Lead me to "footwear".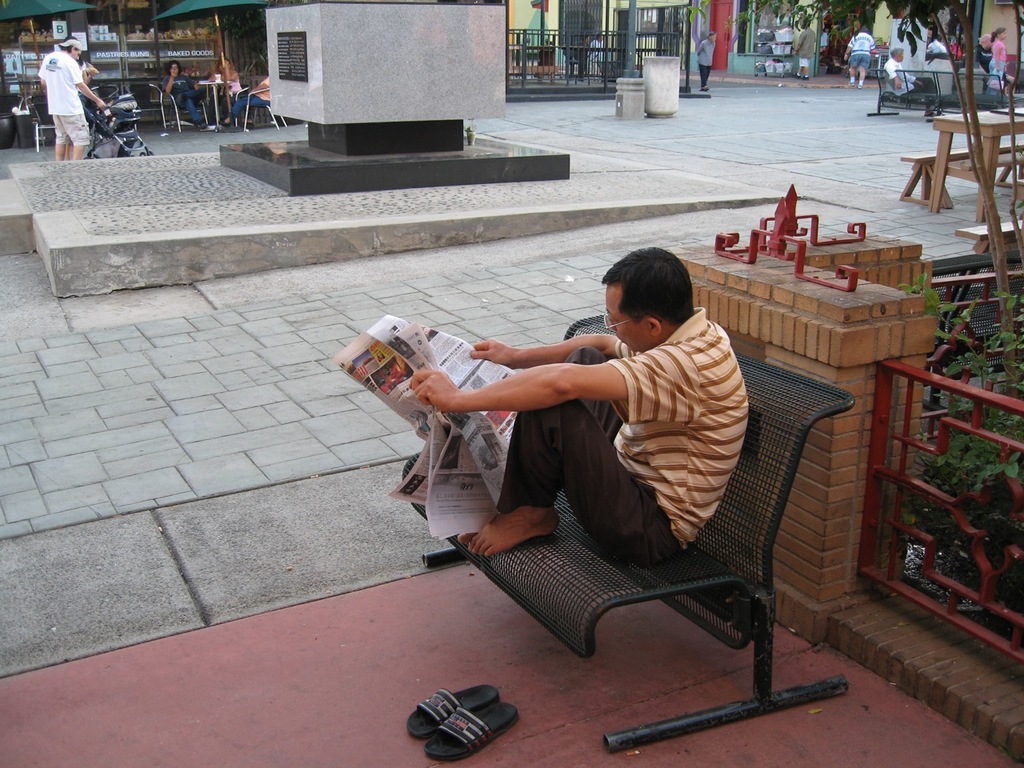
Lead to [x1=794, y1=72, x2=798, y2=78].
